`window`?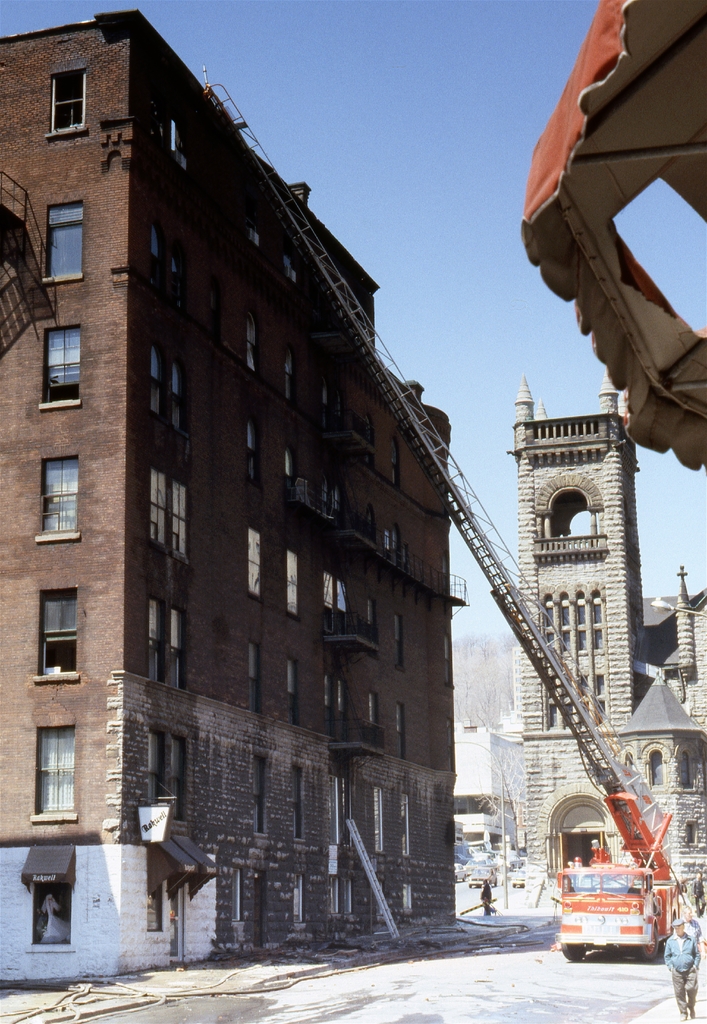
<bbox>397, 702, 407, 758</bbox>
